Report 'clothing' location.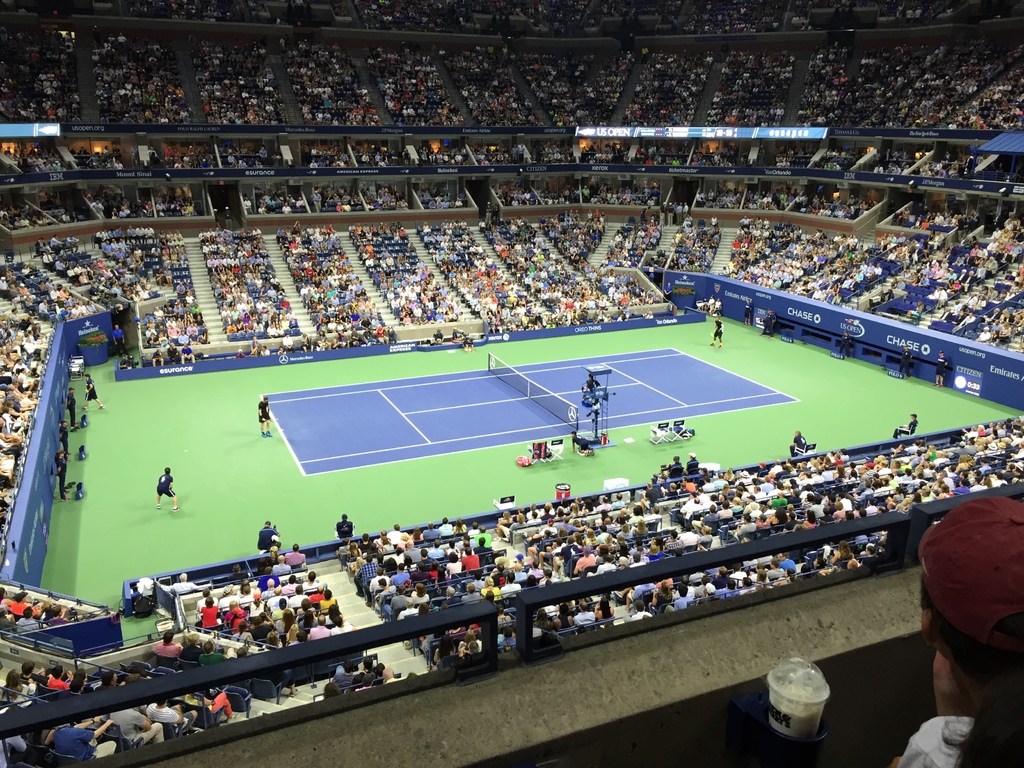
Report: (left=301, top=337, right=313, bottom=351).
